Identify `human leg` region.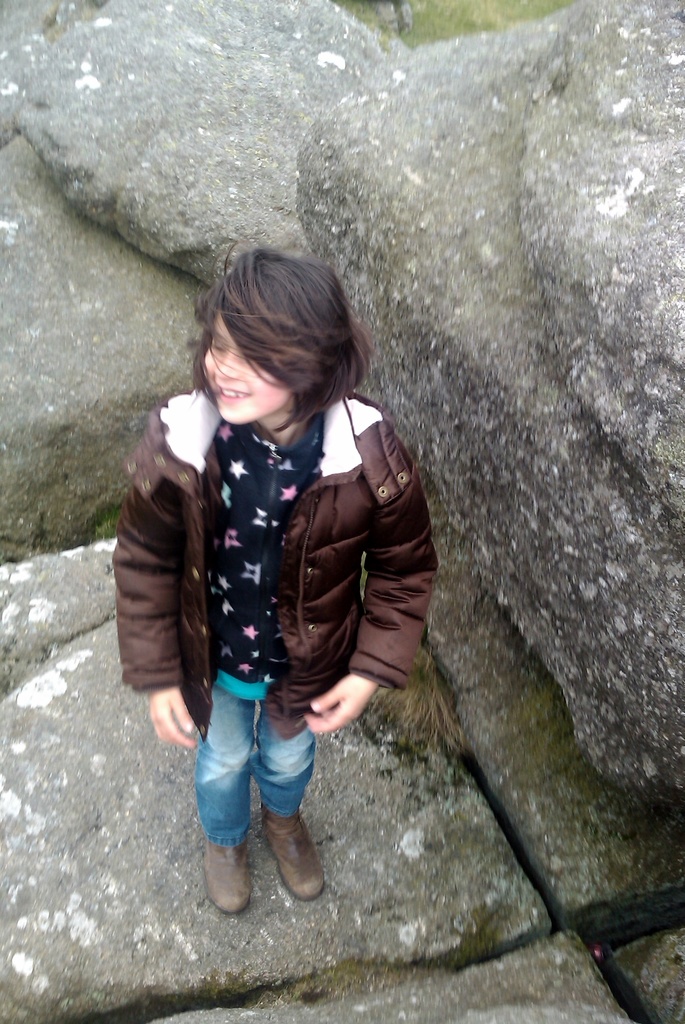
Region: left=186, top=680, right=265, bottom=913.
